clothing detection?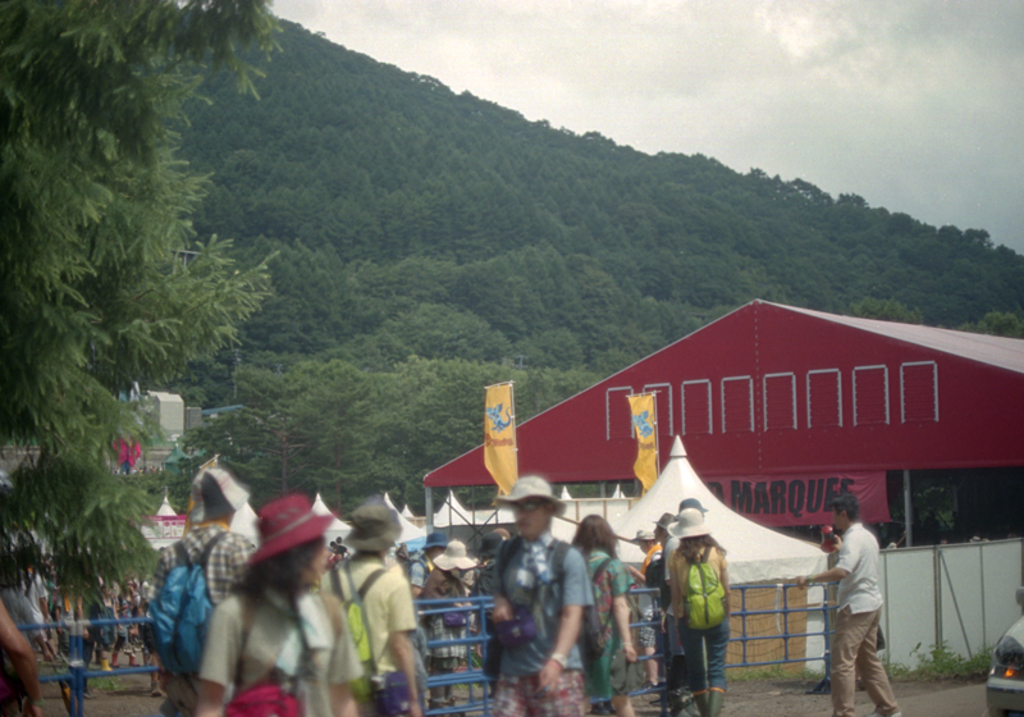
detection(155, 516, 259, 705)
